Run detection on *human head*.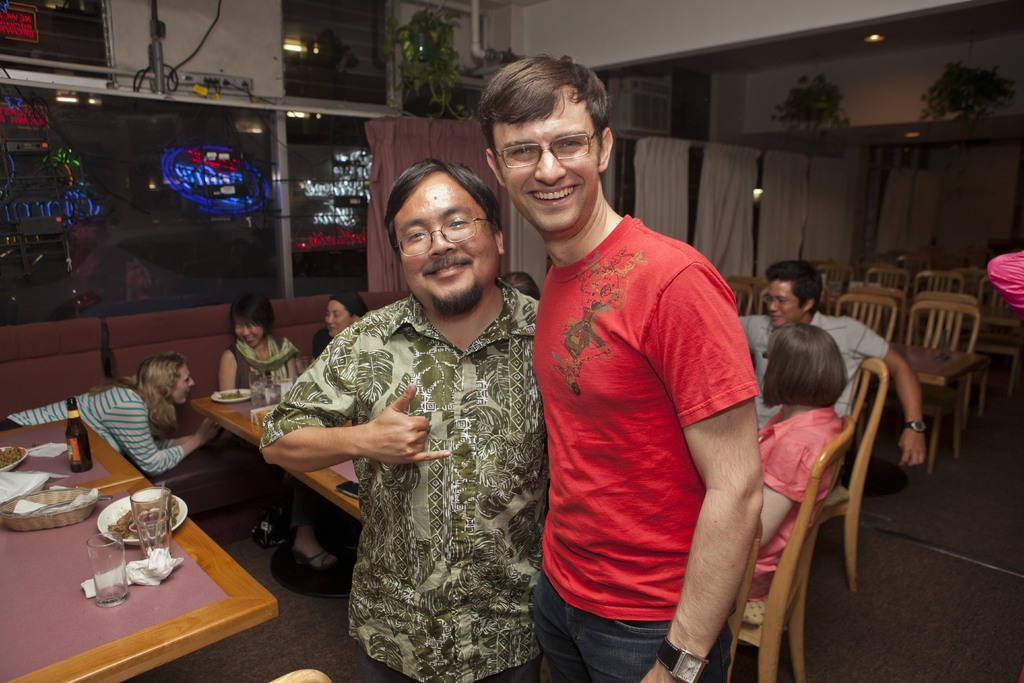
Result: (472, 51, 626, 221).
